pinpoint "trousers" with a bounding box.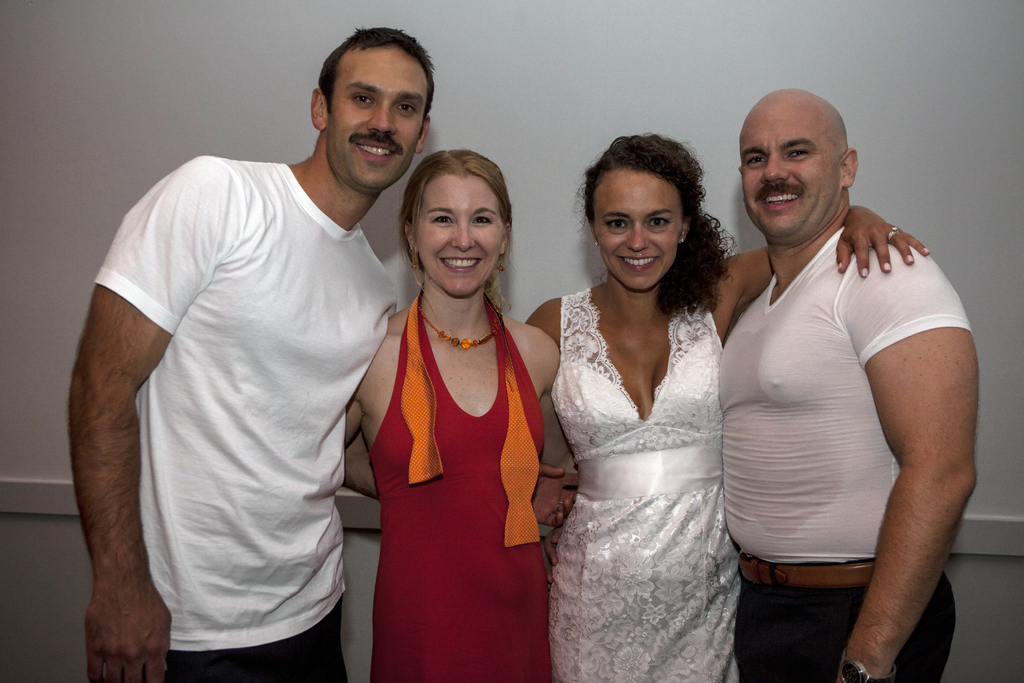
[164,595,353,682].
